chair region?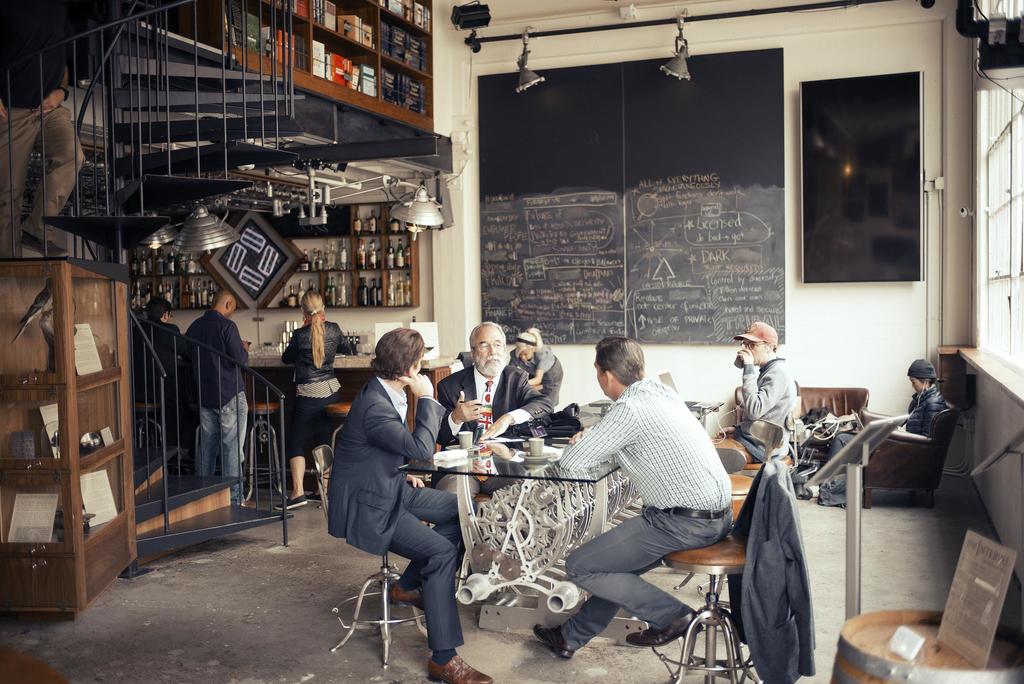
(left=787, top=388, right=870, bottom=475)
